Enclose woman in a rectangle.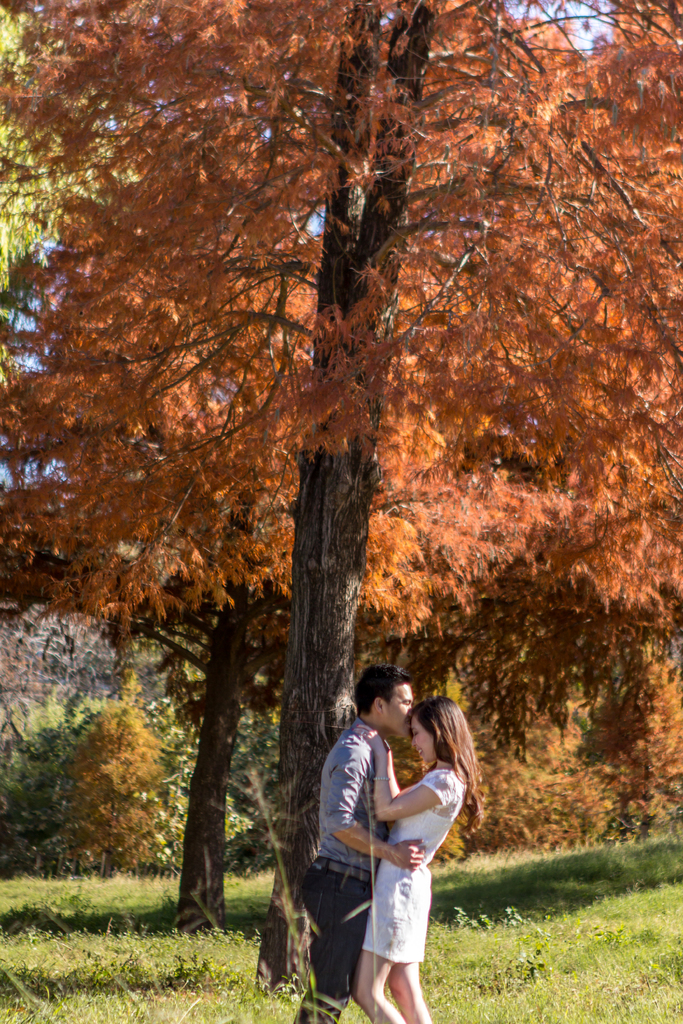
[352,696,483,1023].
